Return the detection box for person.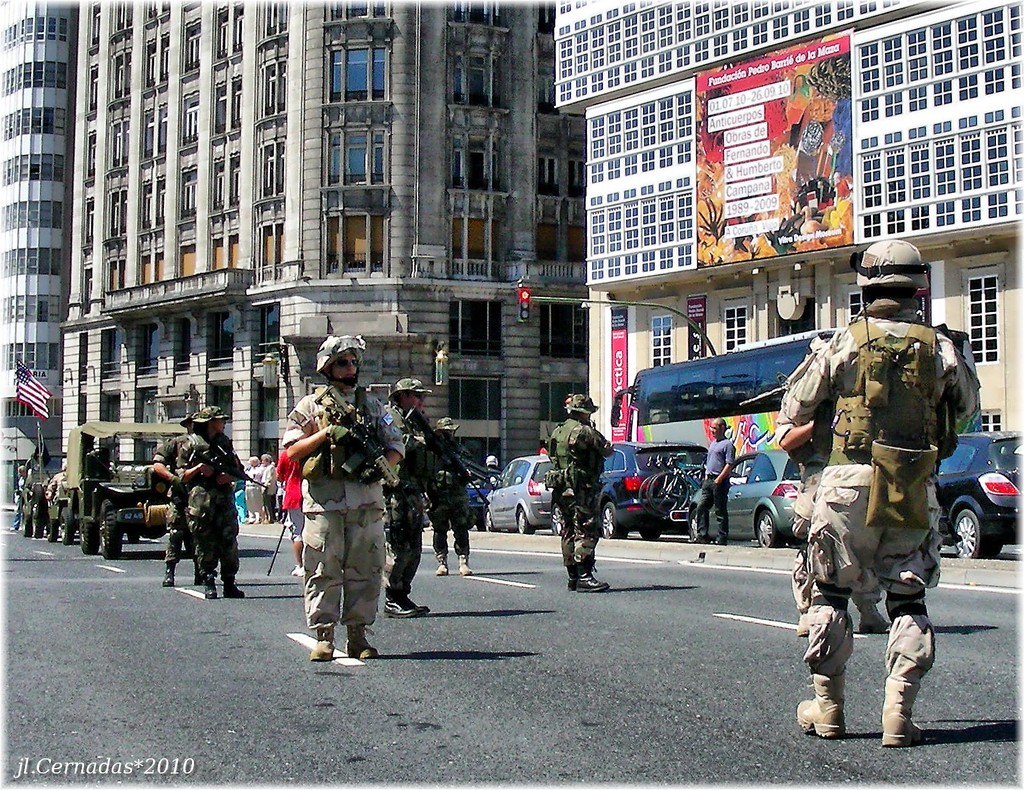
region(379, 376, 437, 622).
